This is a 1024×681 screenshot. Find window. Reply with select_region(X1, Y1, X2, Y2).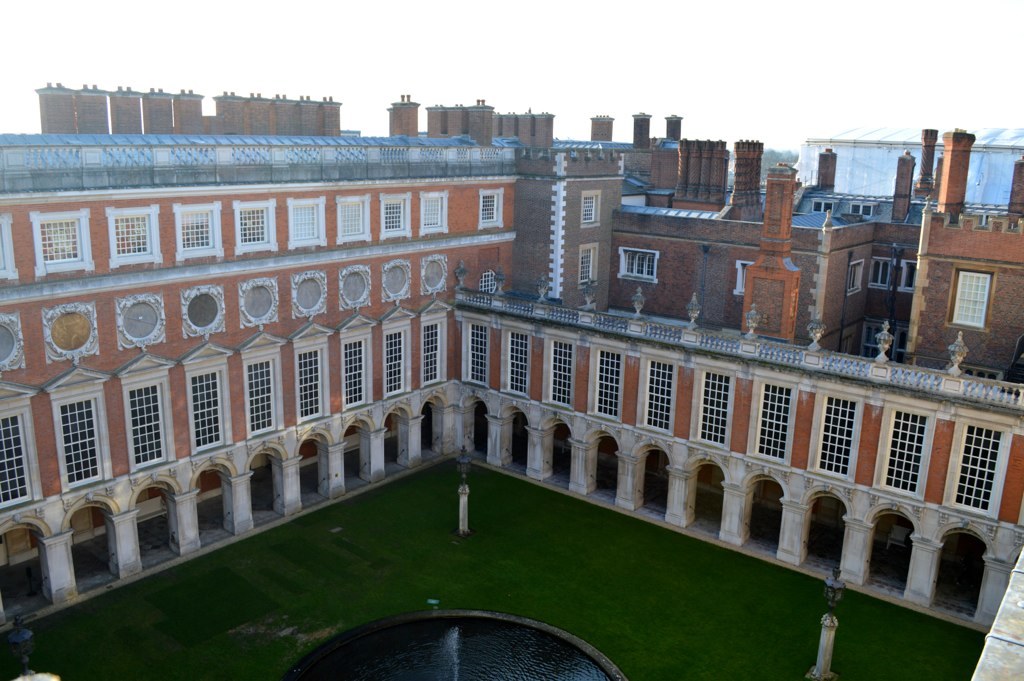
select_region(467, 180, 513, 238).
